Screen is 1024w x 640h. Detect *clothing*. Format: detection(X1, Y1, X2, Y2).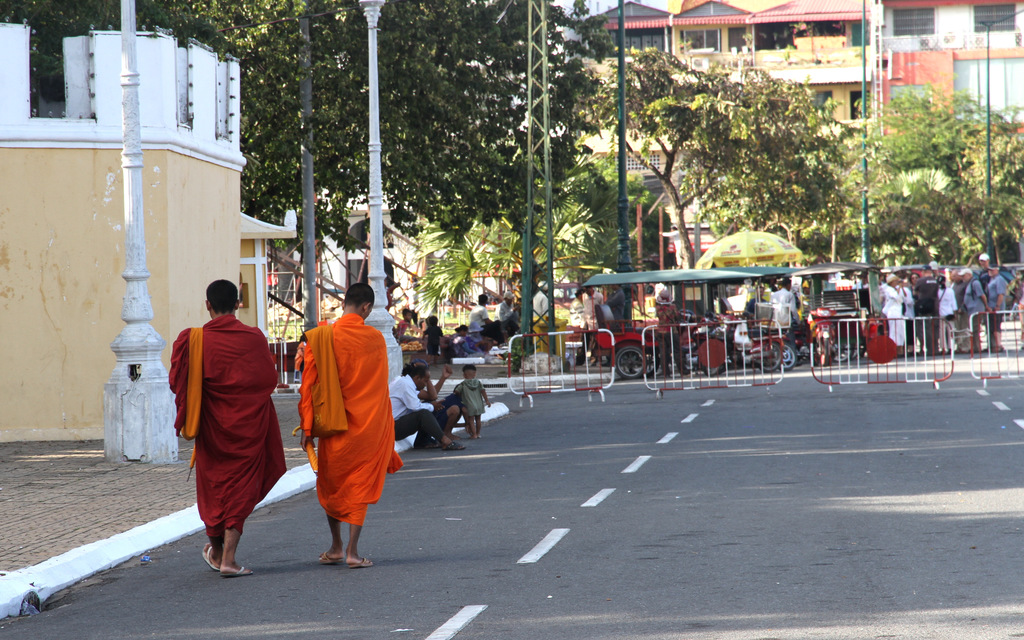
detection(296, 310, 403, 528).
